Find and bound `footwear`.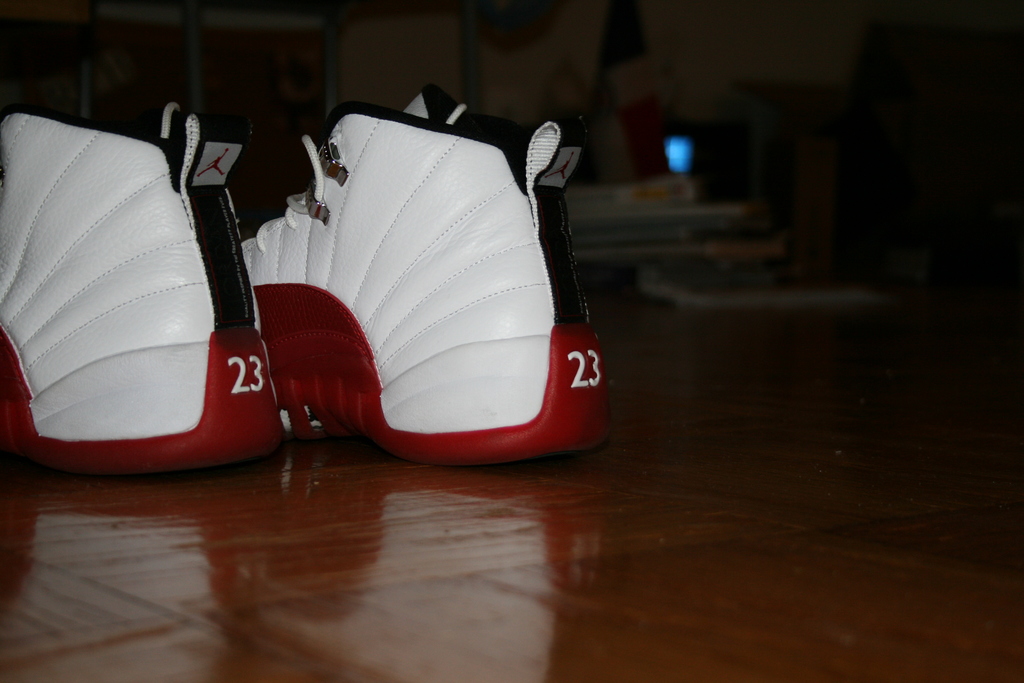
Bound: l=238, t=83, r=613, b=468.
